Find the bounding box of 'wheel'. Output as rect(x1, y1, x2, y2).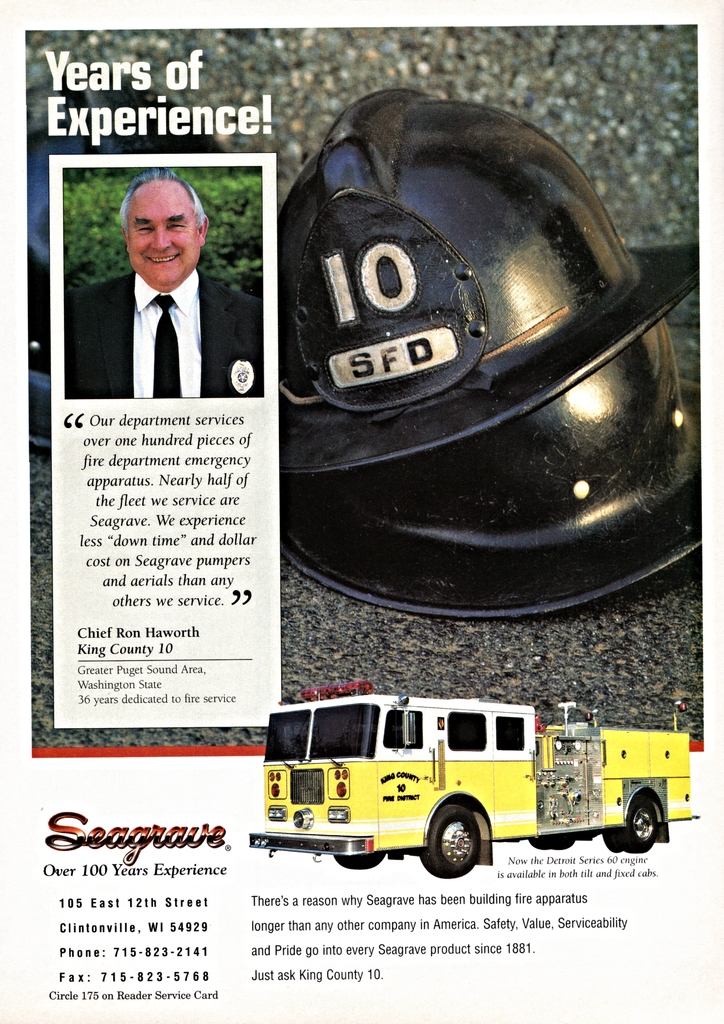
rect(531, 836, 550, 850).
